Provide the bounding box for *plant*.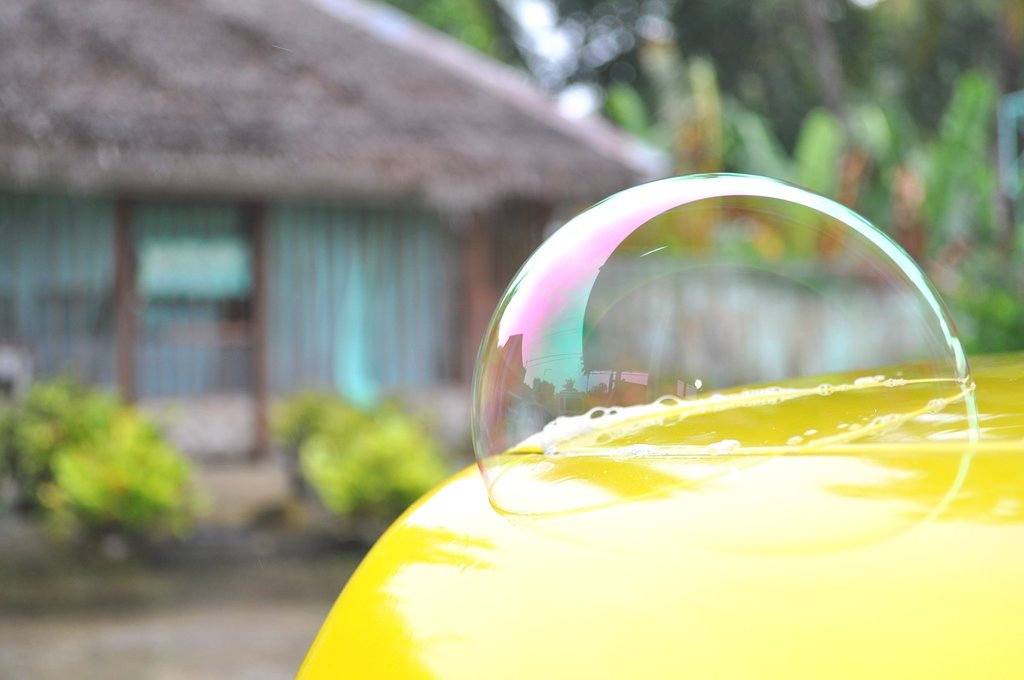
l=268, t=394, r=456, b=543.
